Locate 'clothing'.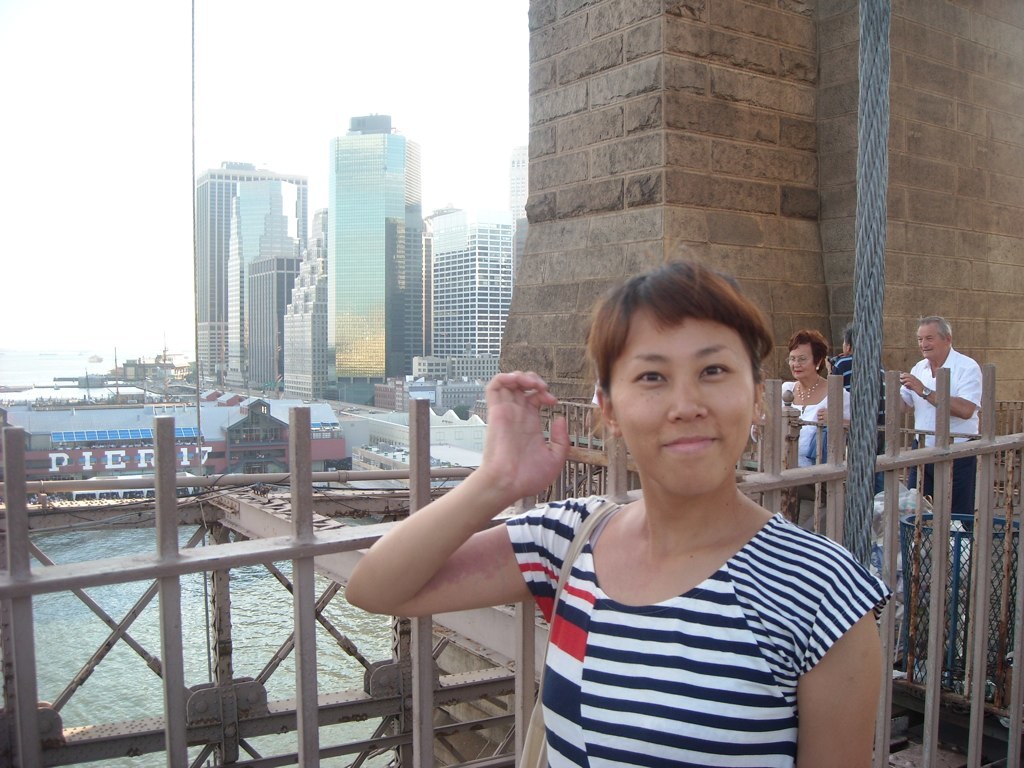
Bounding box: left=778, top=373, right=843, bottom=485.
